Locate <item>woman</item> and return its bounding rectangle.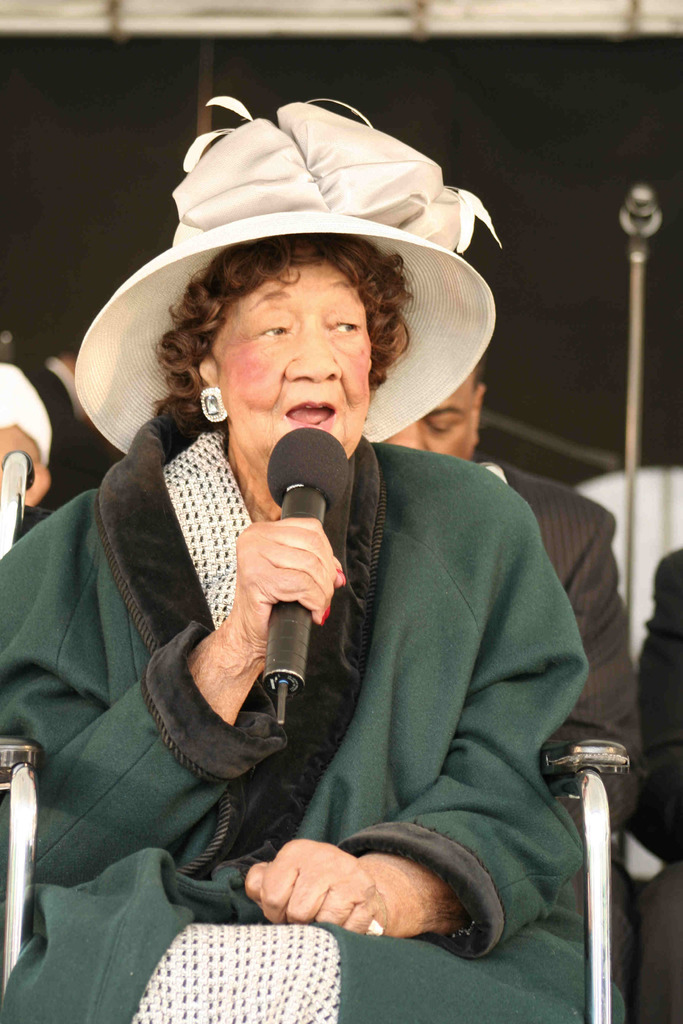
39 95 574 1023.
